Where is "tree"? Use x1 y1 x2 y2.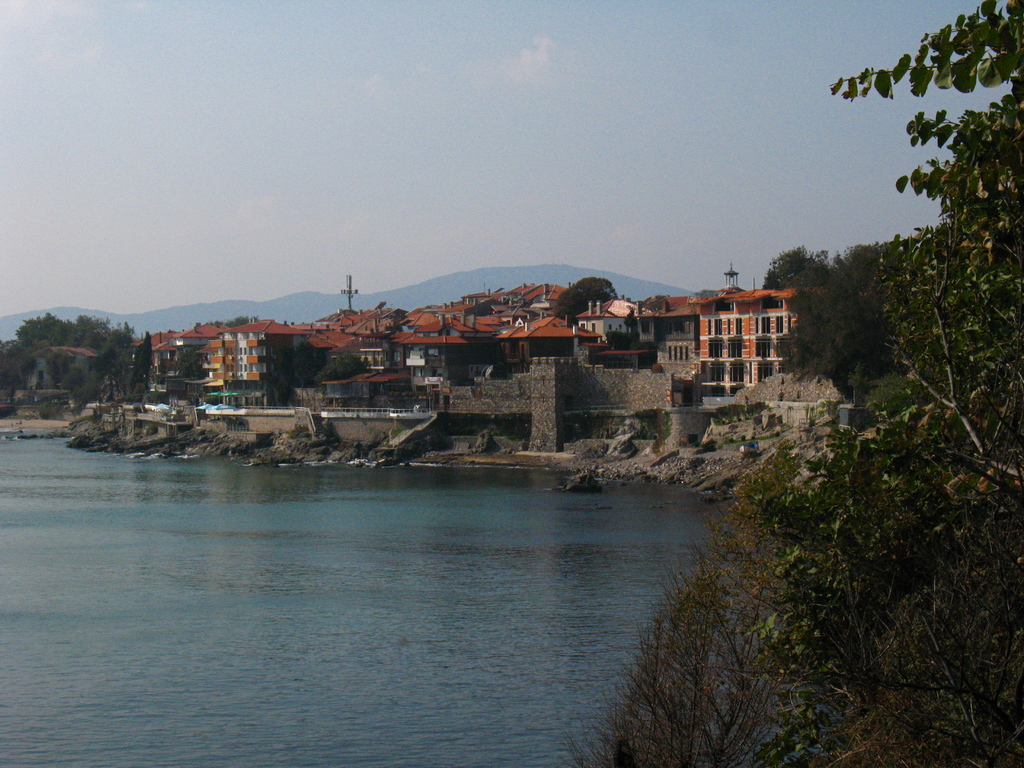
1 303 171 403.
